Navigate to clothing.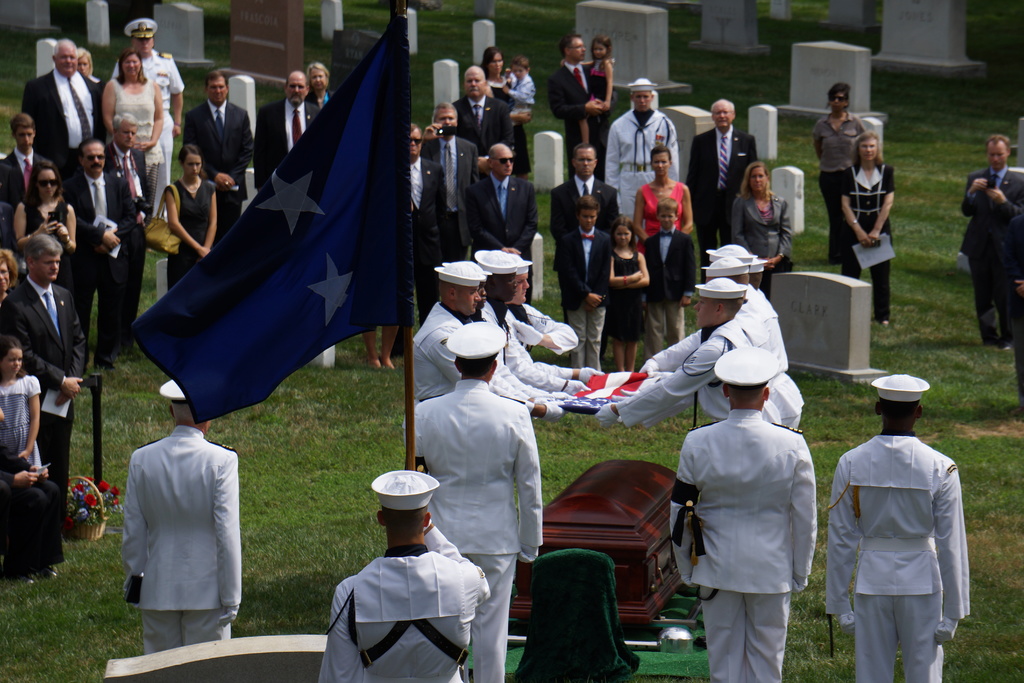
Navigation target: 601,105,683,227.
